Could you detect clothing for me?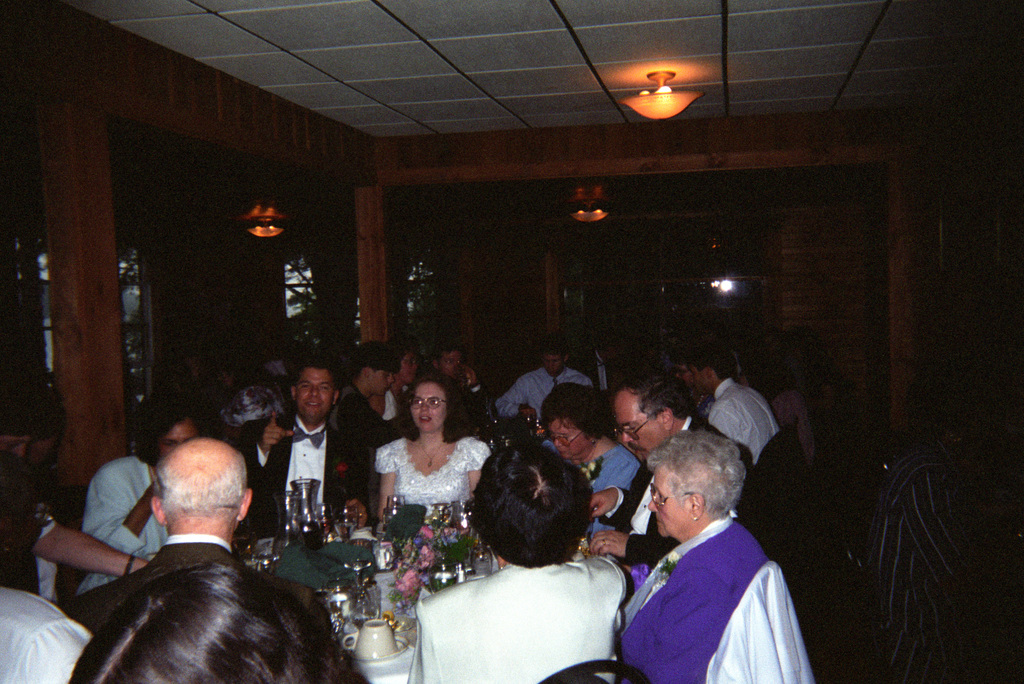
Detection result: pyautogui.locateOnScreen(499, 370, 589, 418).
